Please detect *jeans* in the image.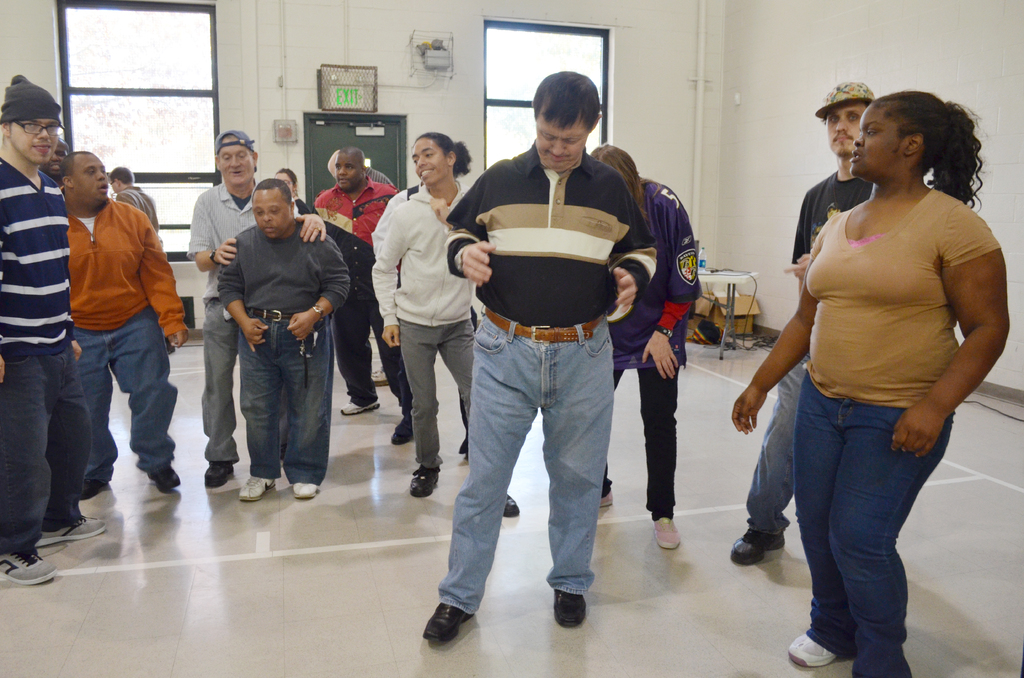
{"left": 4, "top": 362, "right": 88, "bottom": 557}.
